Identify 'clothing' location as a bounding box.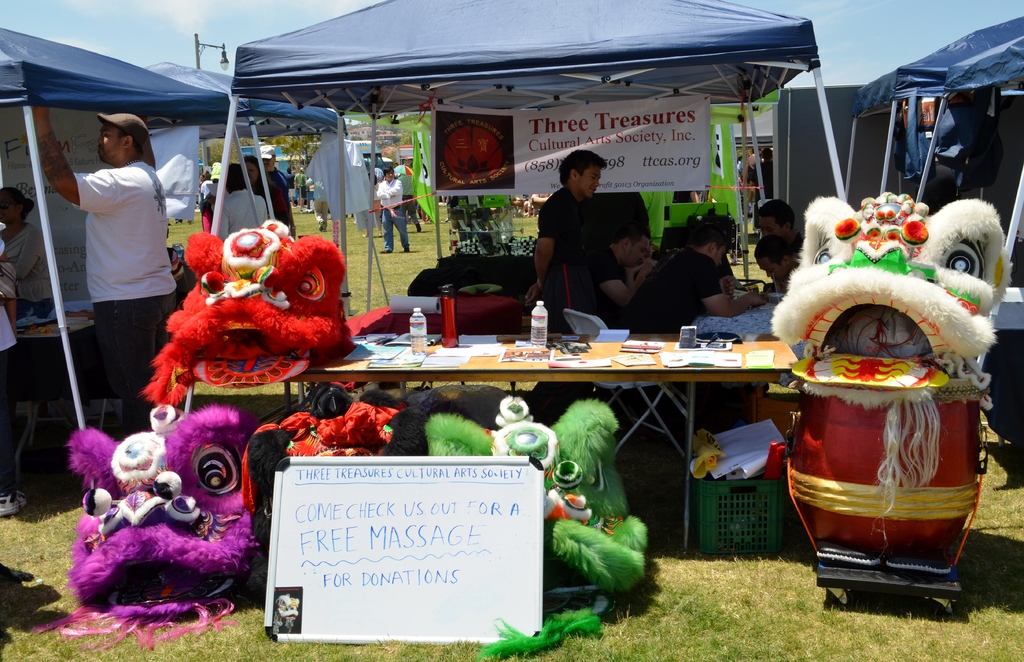
392/172/436/226.
